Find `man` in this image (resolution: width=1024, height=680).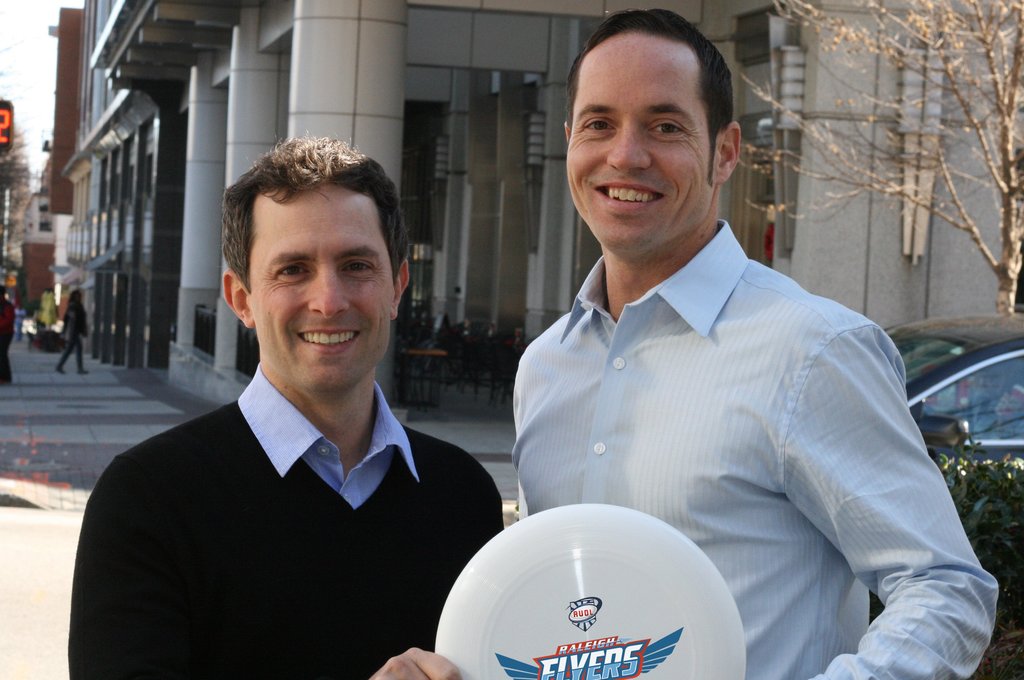
508/3/996/677.
